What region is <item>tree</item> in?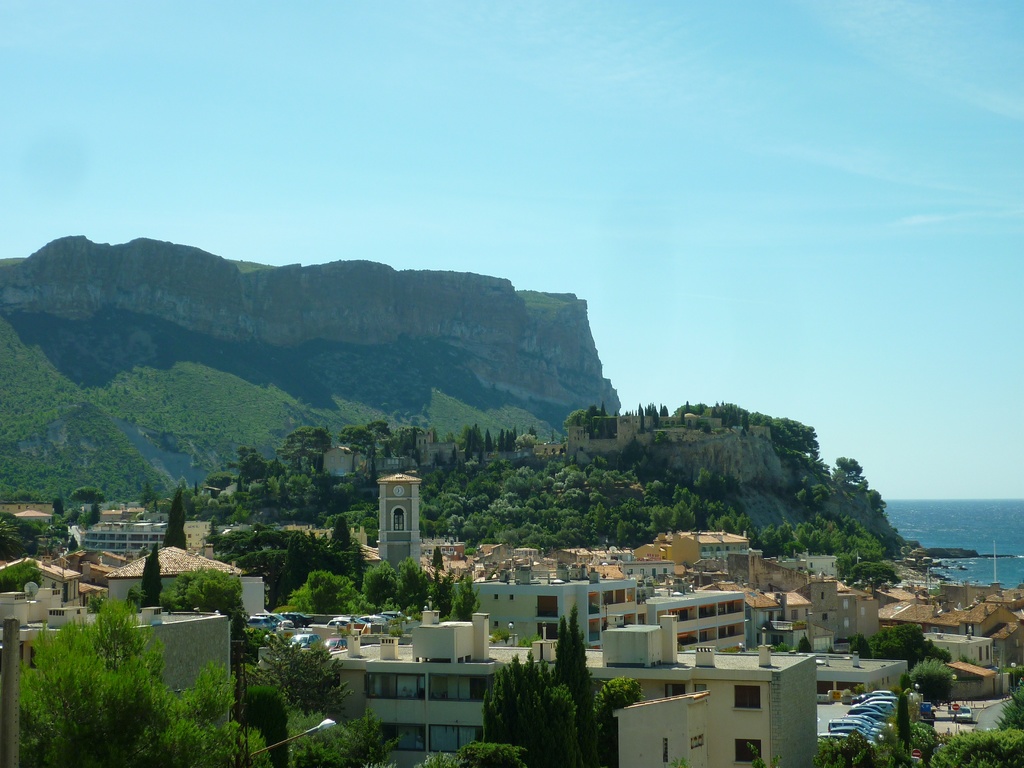
BBox(754, 516, 880, 557).
